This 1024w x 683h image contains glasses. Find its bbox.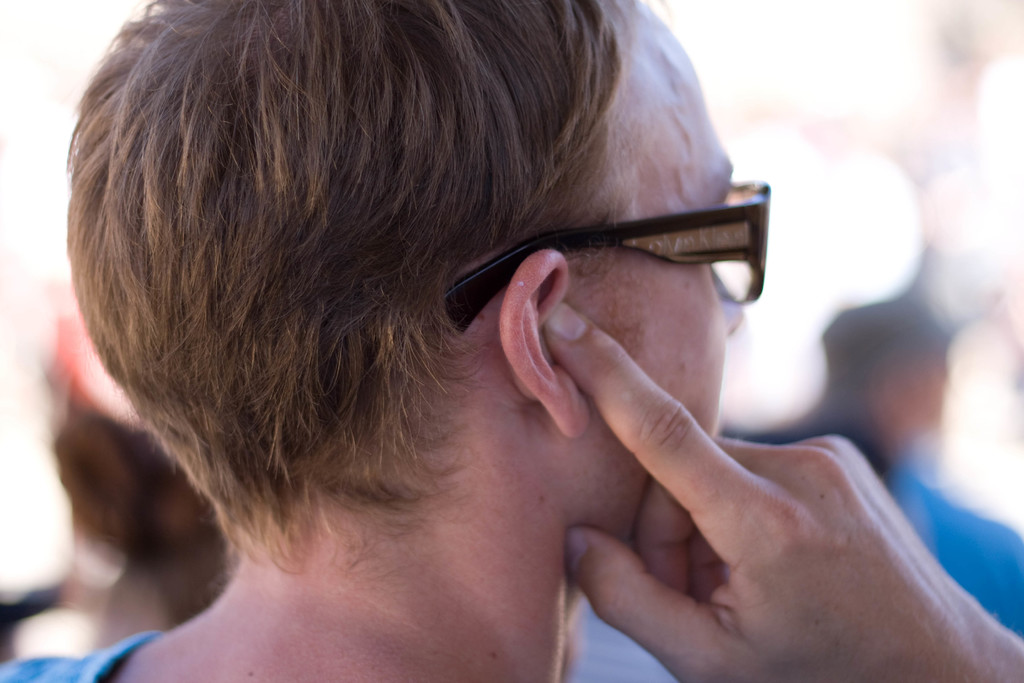
414 182 796 315.
